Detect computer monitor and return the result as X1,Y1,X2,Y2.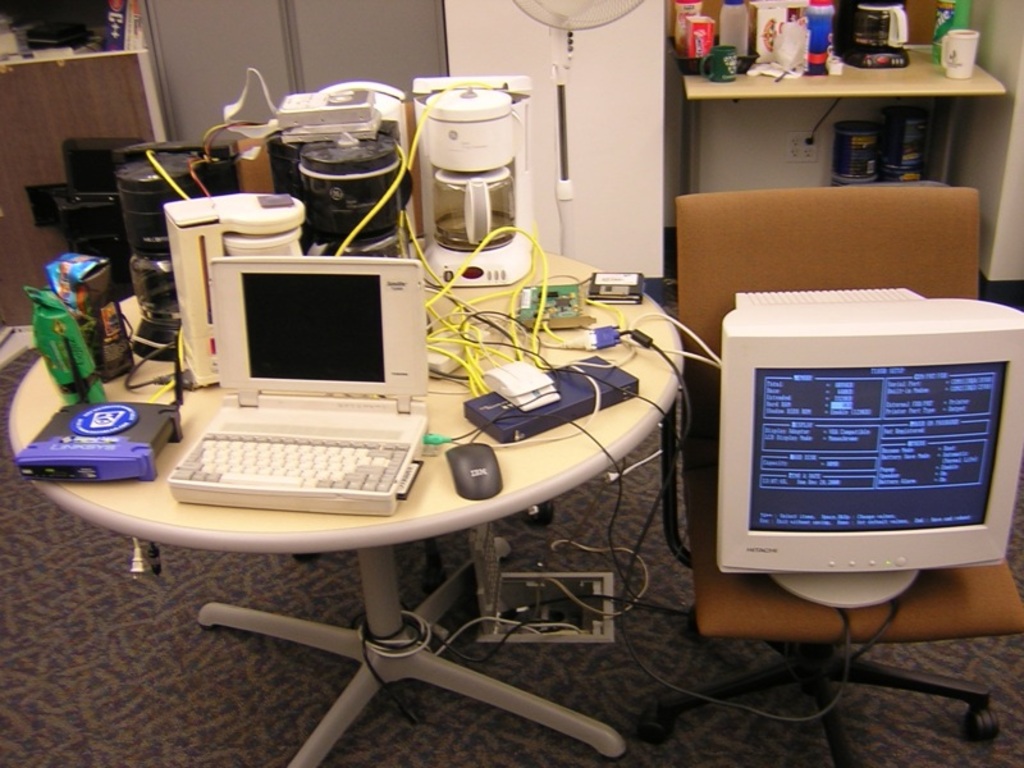
699,306,1011,646.
